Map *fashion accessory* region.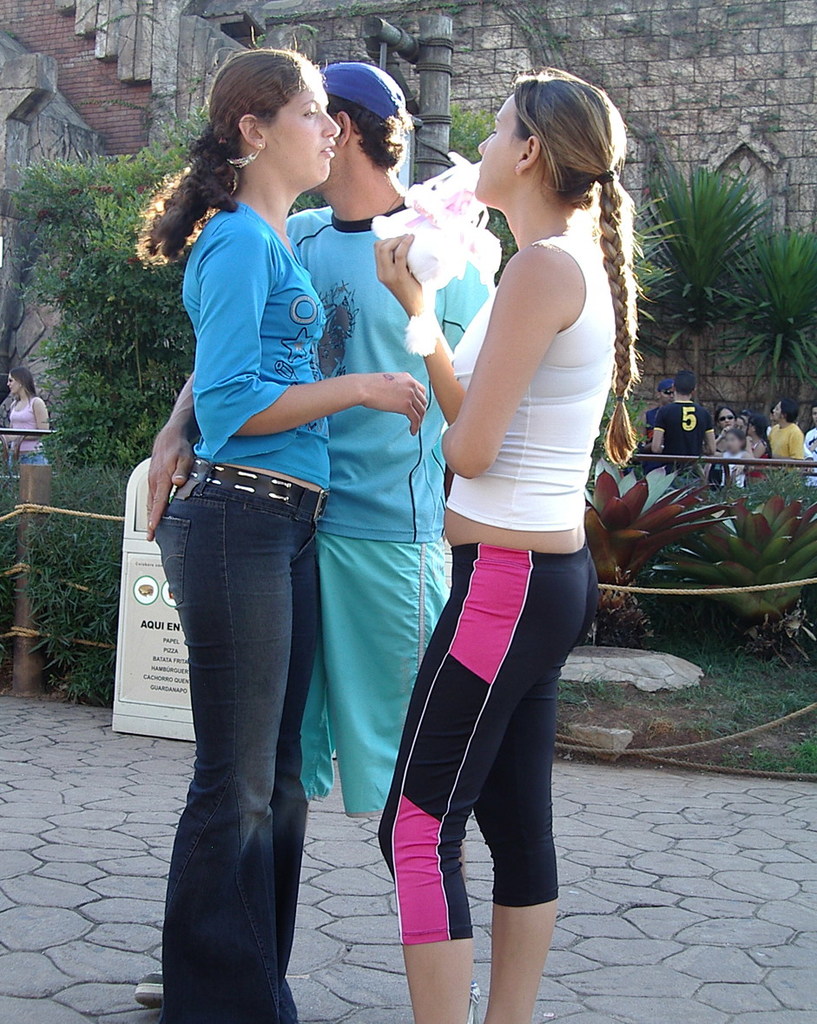
Mapped to 231 142 265 169.
